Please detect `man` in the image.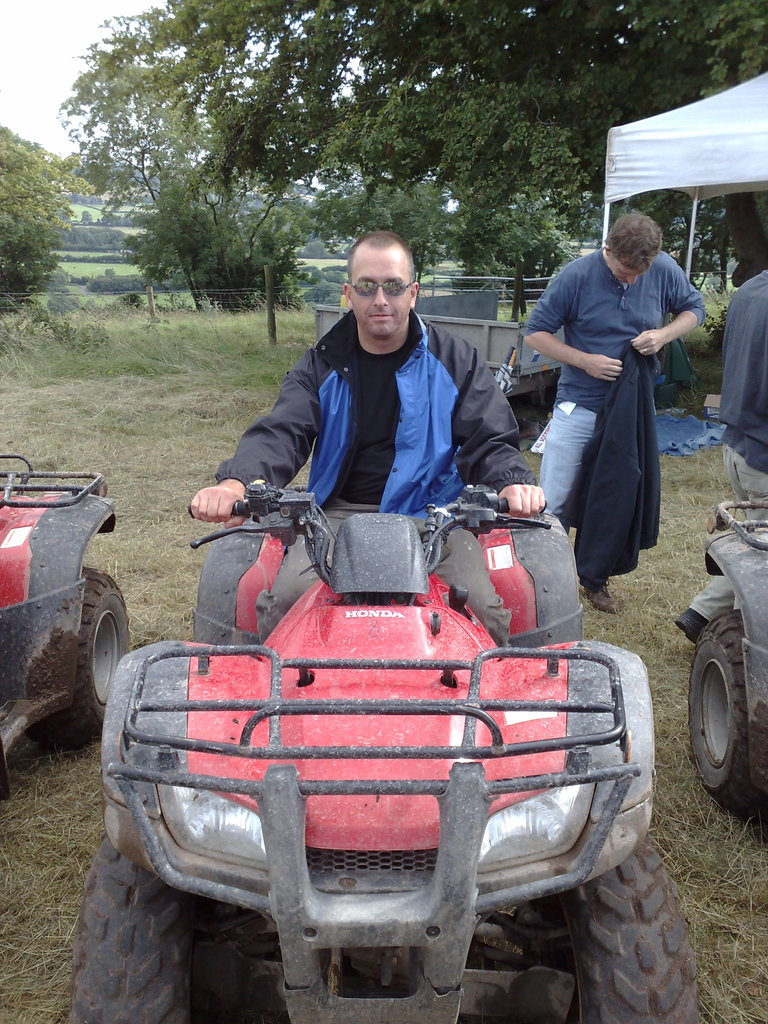
(674,266,767,648).
